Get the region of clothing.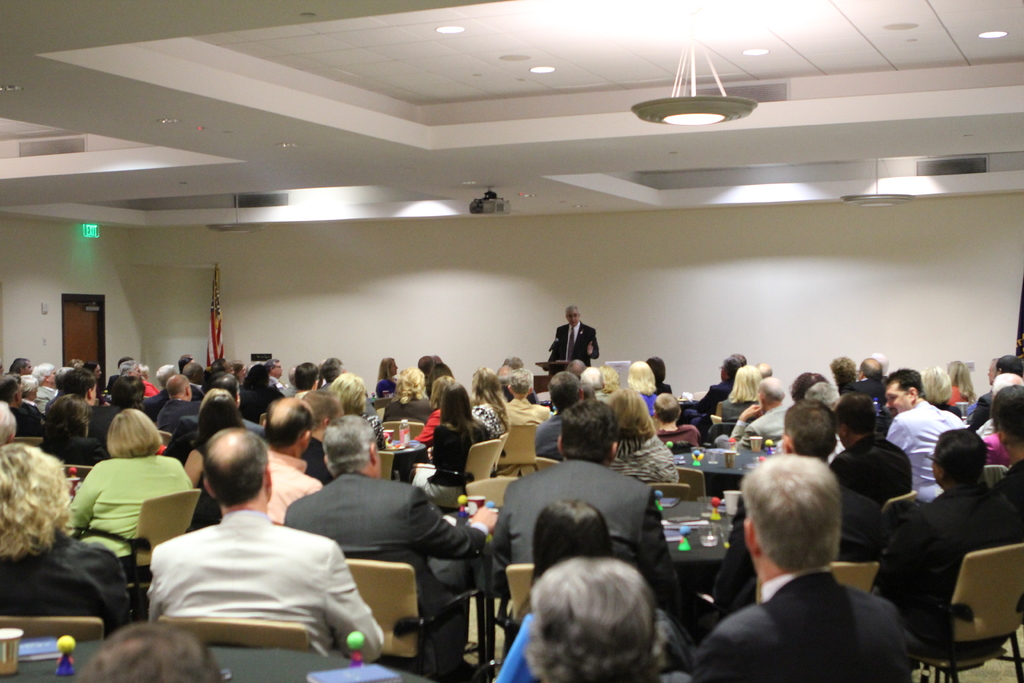
BBox(724, 402, 745, 420).
